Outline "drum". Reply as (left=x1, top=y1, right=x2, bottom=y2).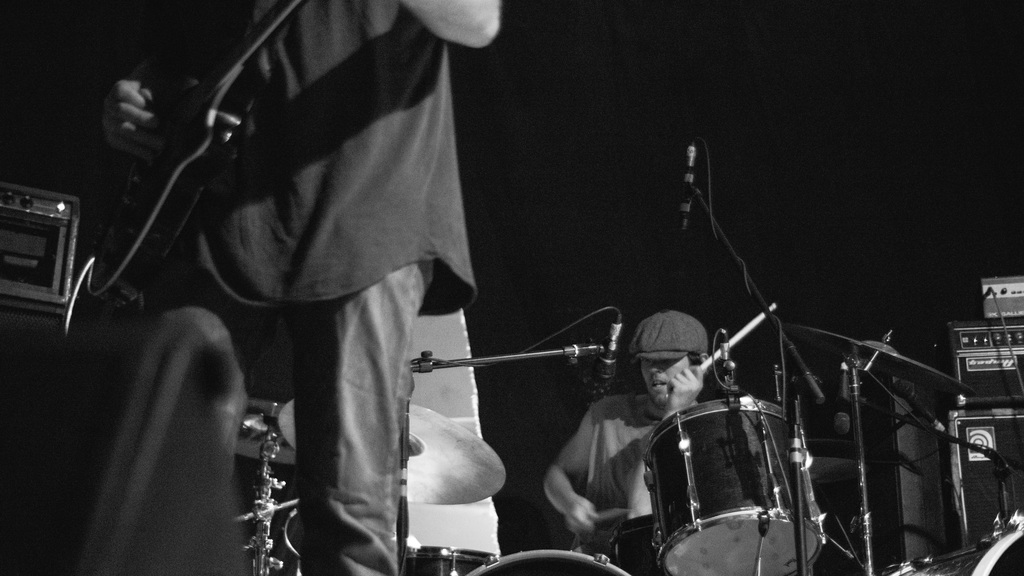
(left=877, top=521, right=1023, bottom=575).
